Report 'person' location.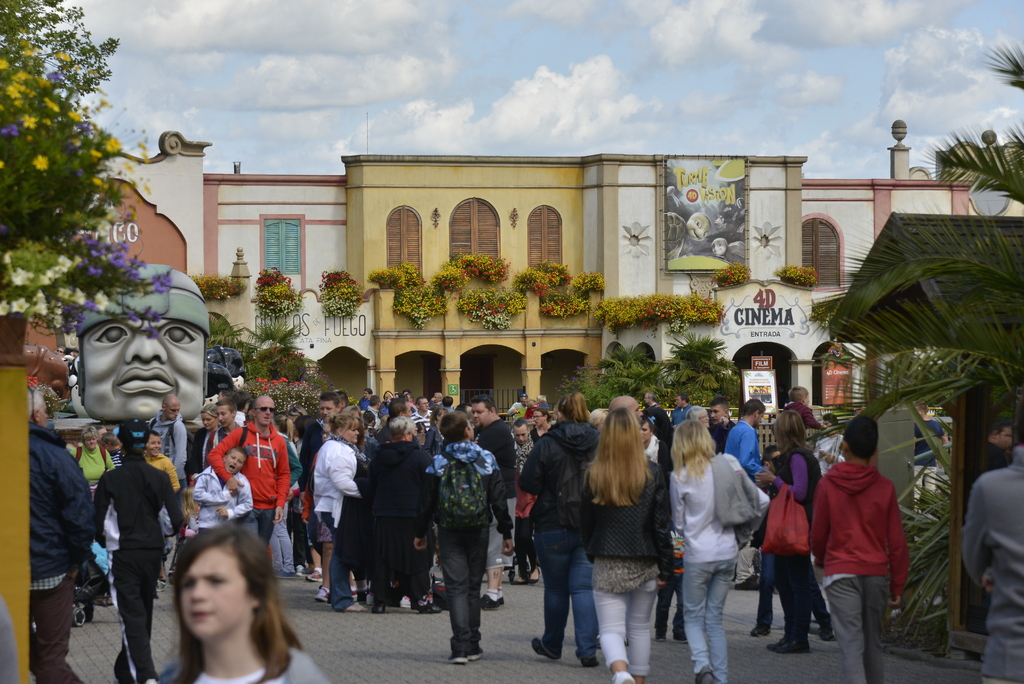
Report: BBox(757, 405, 826, 653).
